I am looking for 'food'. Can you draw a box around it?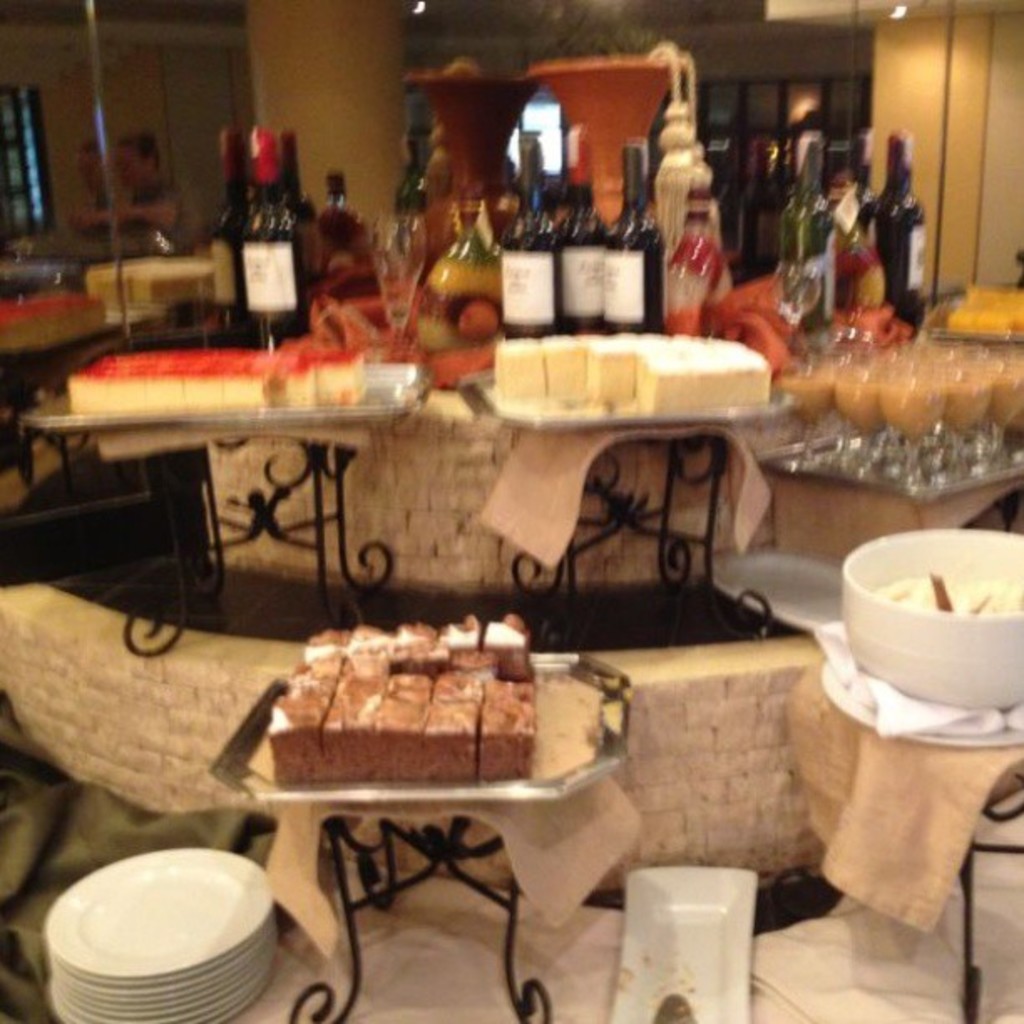
Sure, the bounding box is {"x1": 868, "y1": 574, "x2": 1022, "y2": 617}.
